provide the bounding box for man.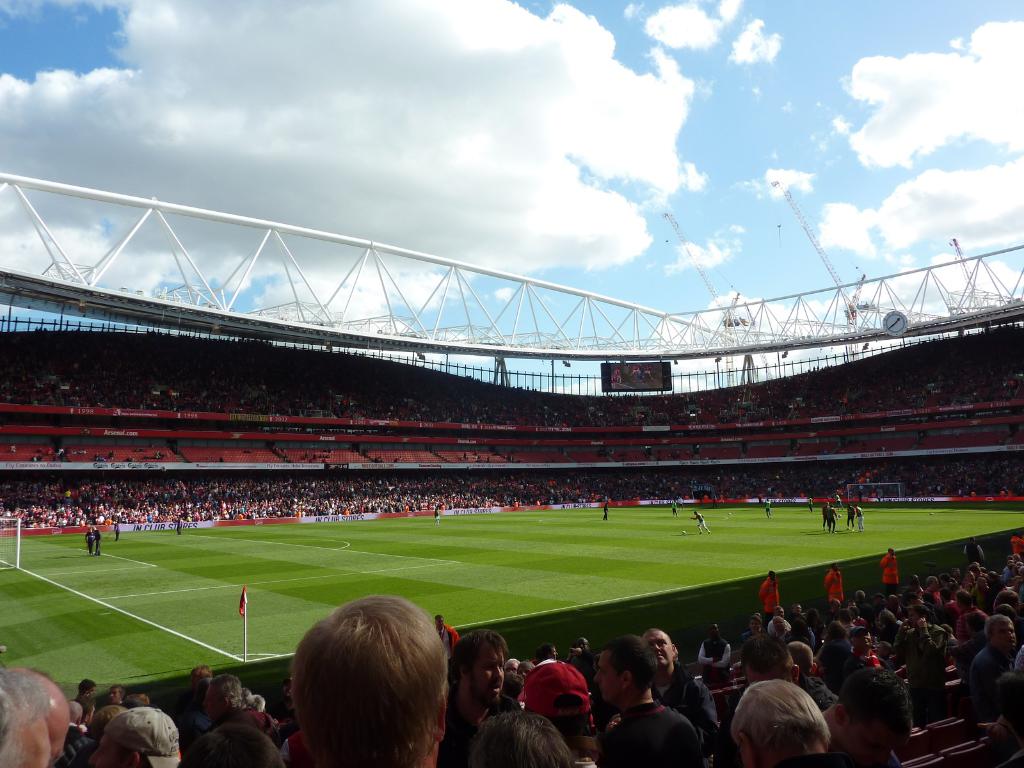
<bbox>12, 662, 70, 764</bbox>.
